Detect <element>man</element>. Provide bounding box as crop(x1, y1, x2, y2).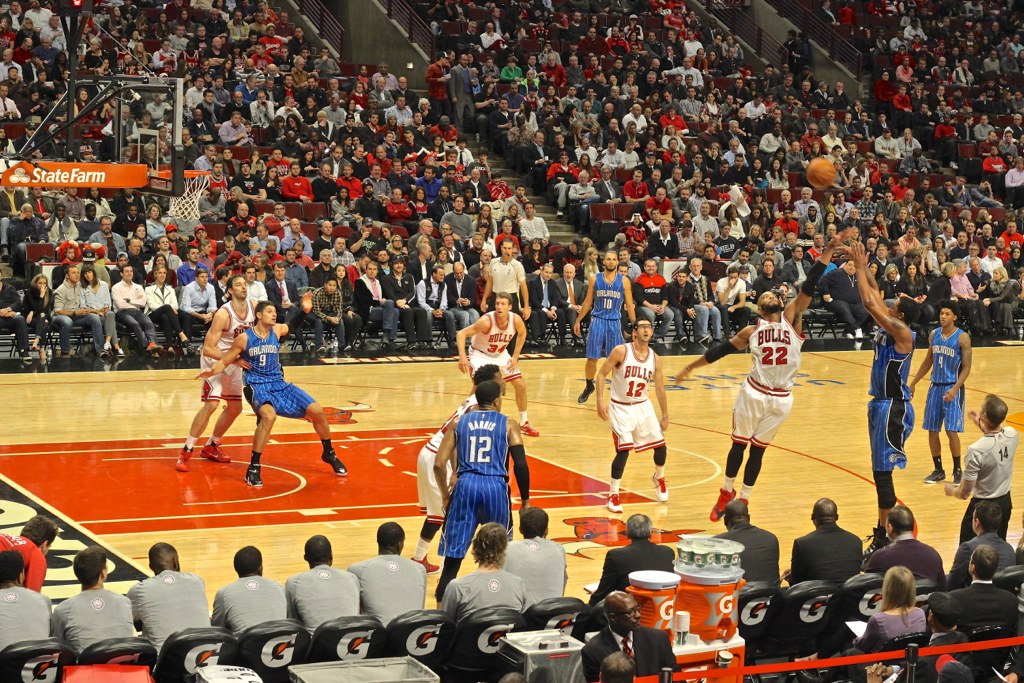
crop(53, 263, 106, 359).
